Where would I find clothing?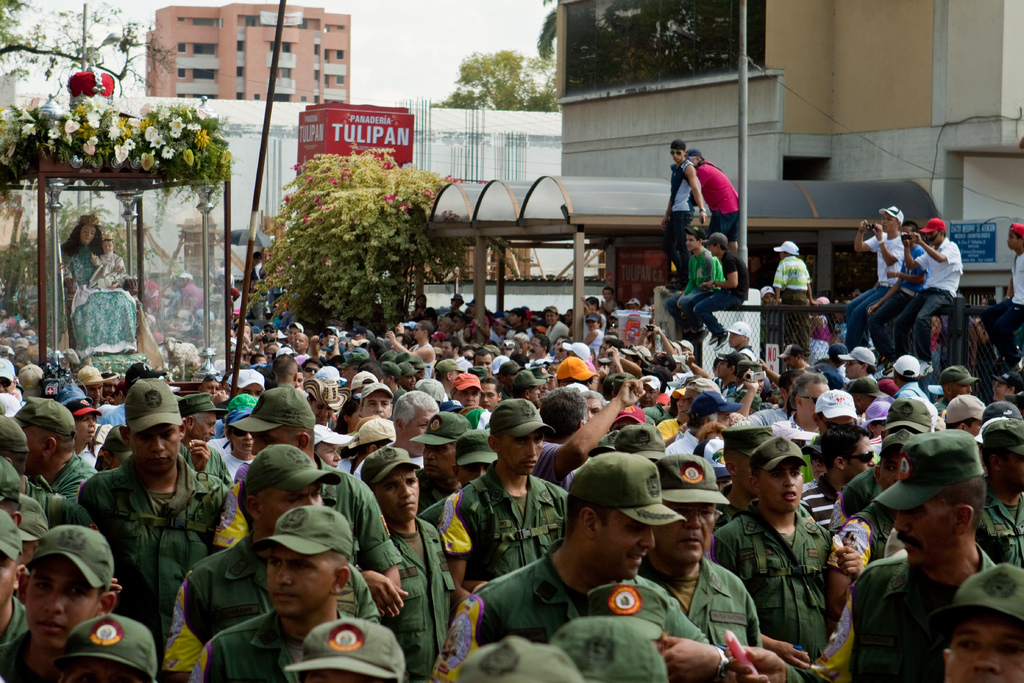
At region(844, 468, 897, 515).
